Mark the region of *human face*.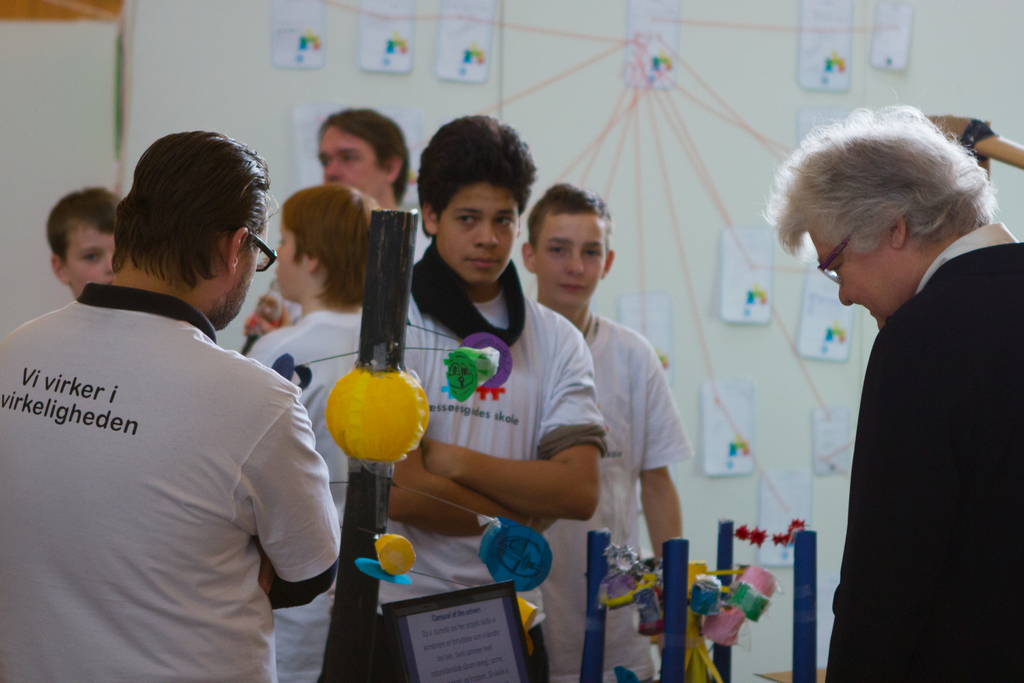
Region: 66/226/113/300.
